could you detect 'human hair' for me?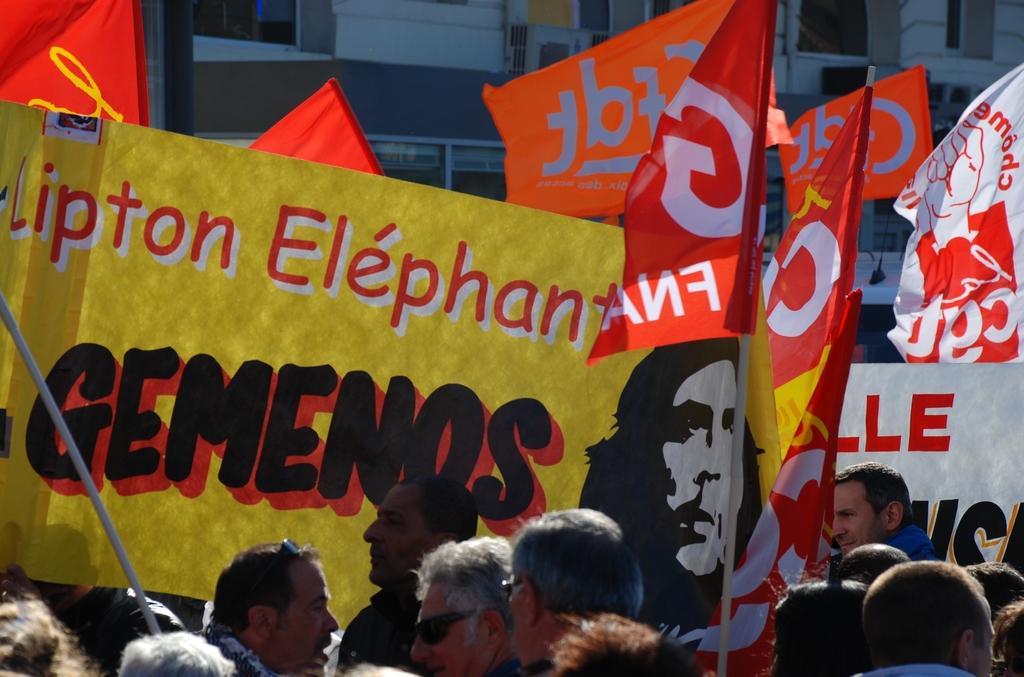
Detection result: bbox=[834, 459, 916, 528].
